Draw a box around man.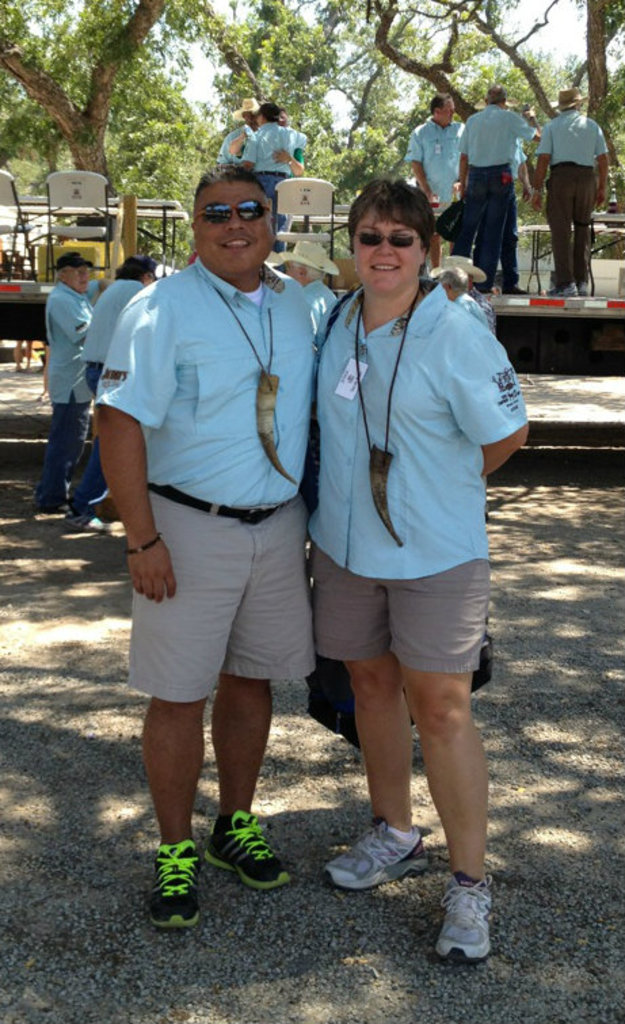
select_region(408, 91, 466, 271).
